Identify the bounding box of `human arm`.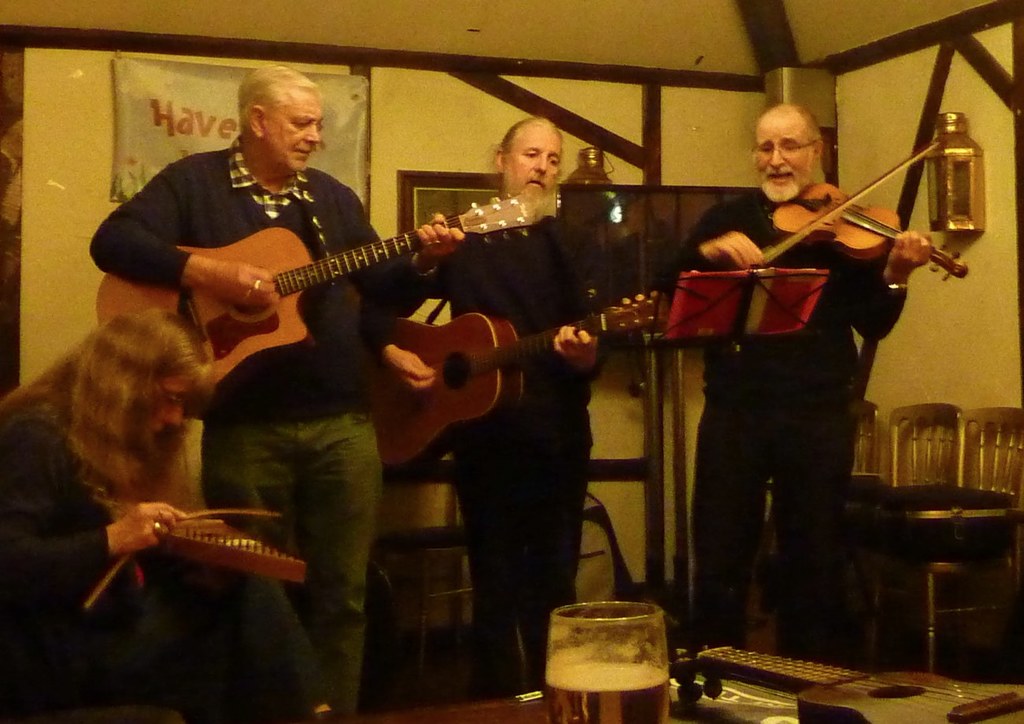
349:201:478:334.
